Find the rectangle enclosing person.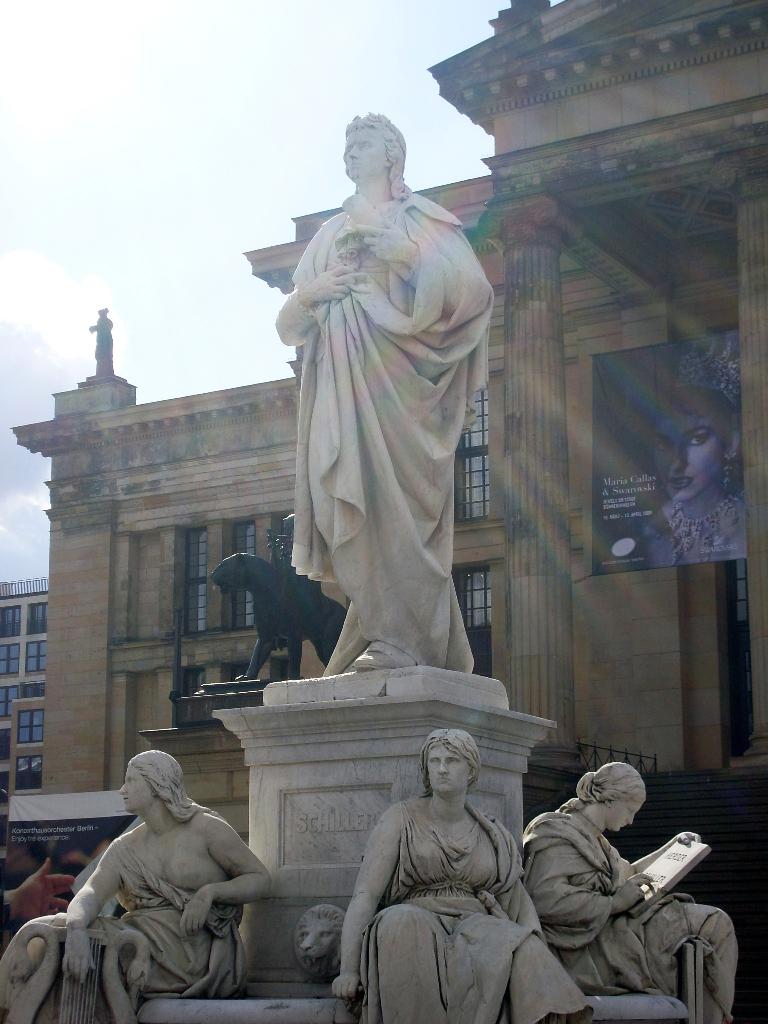
pyautogui.locateOnScreen(59, 749, 270, 1023).
